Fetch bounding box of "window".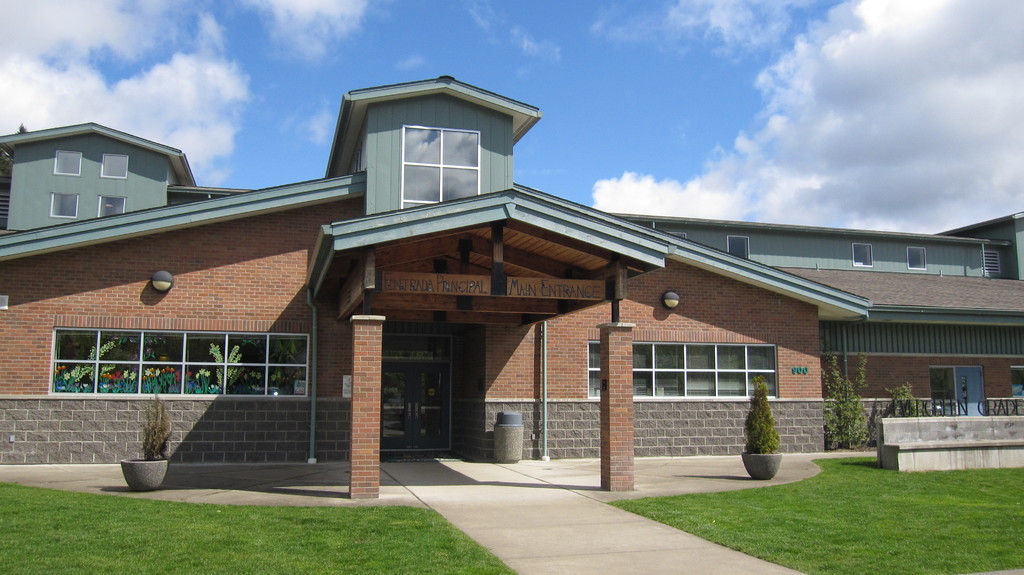
Bbox: pyautogui.locateOnScreen(907, 247, 929, 271).
